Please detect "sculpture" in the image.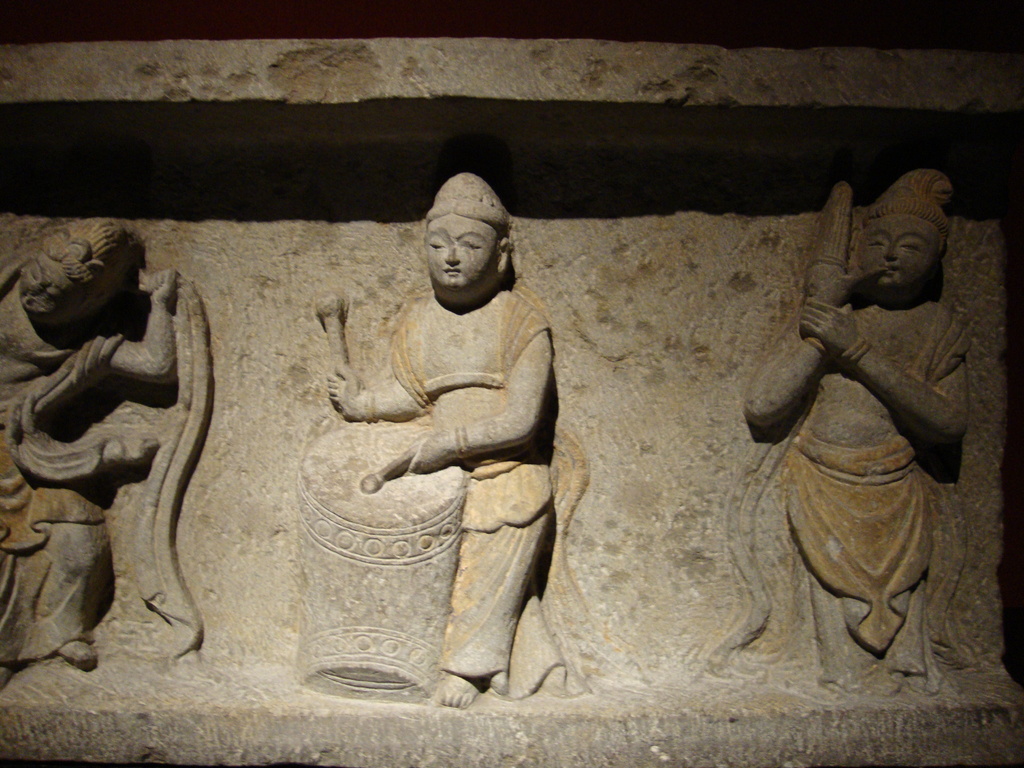
0/198/212/708.
